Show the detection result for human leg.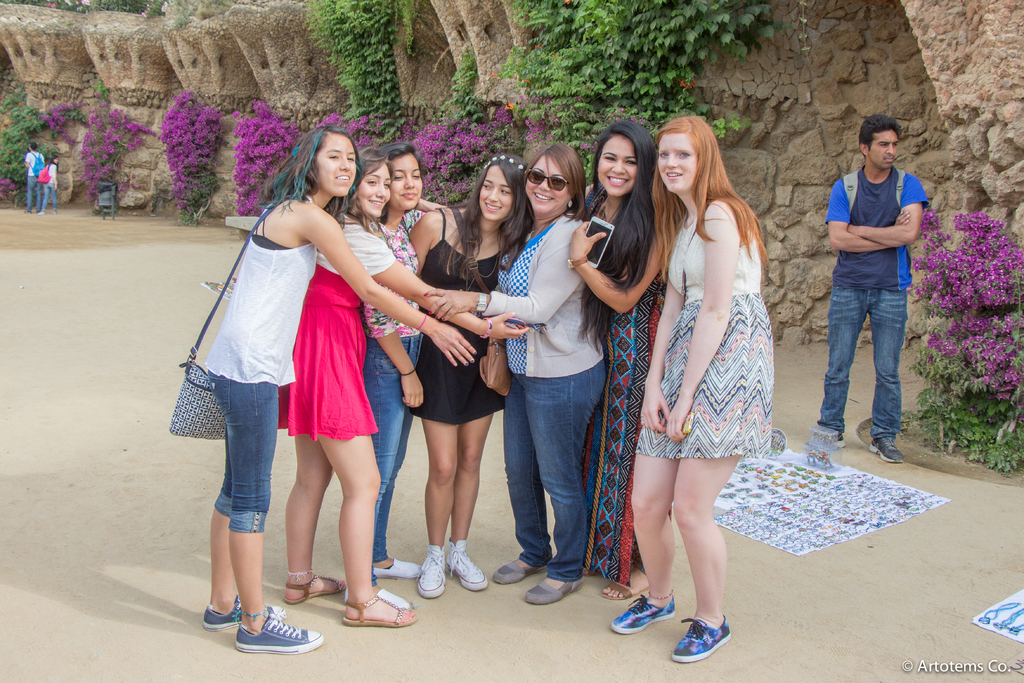
BBox(525, 365, 610, 600).
